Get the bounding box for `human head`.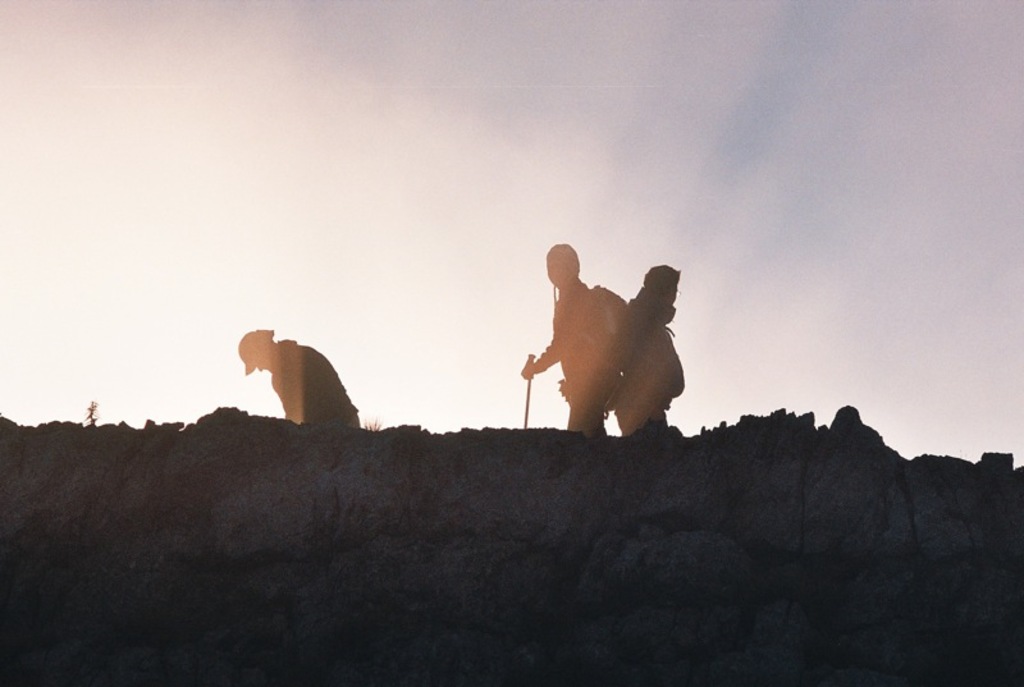
641, 264, 684, 311.
